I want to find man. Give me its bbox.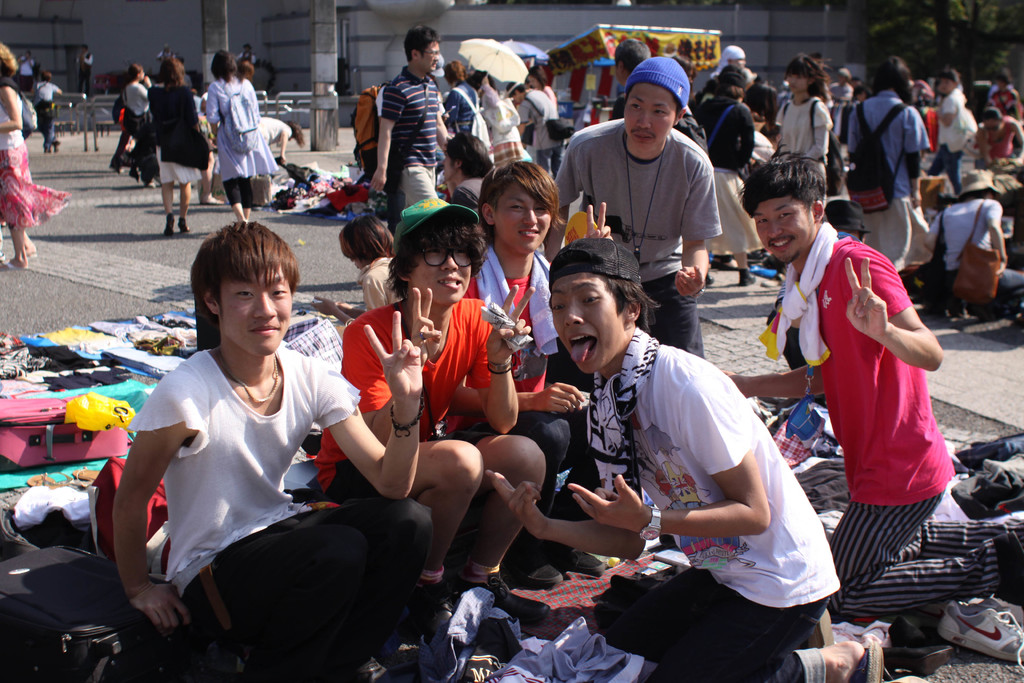
x1=556 y1=52 x2=729 y2=365.
